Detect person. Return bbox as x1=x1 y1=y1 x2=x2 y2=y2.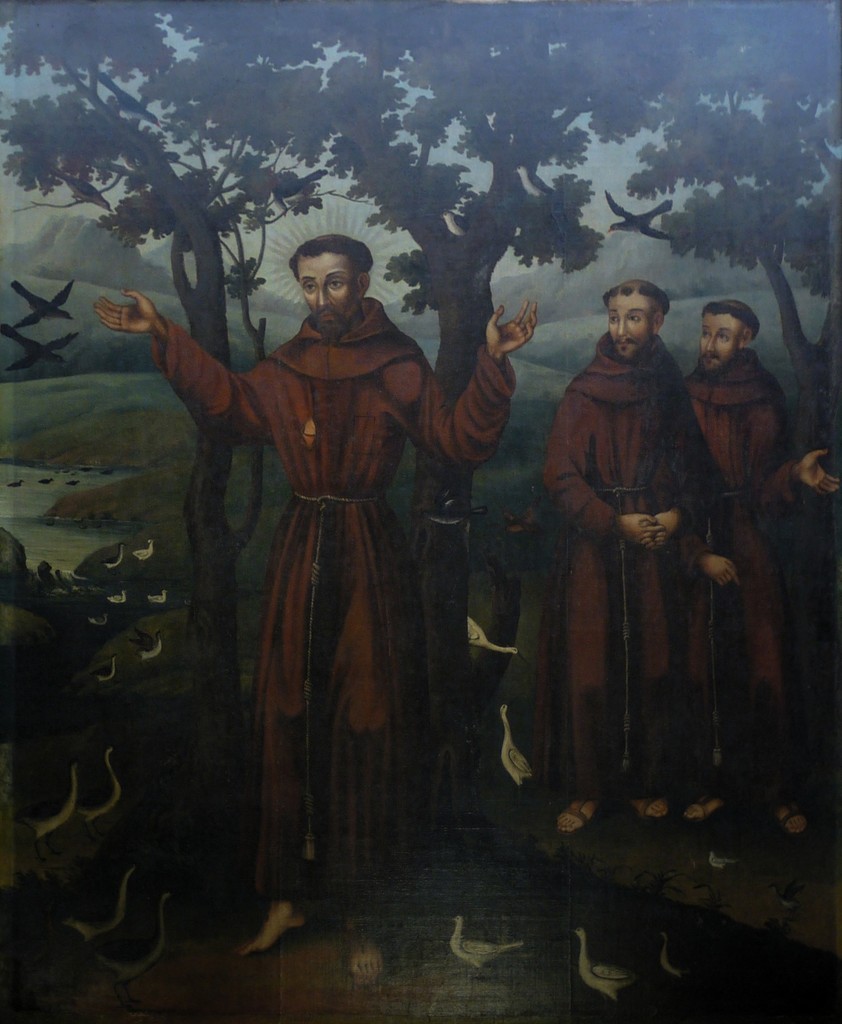
x1=94 y1=232 x2=537 y2=984.
